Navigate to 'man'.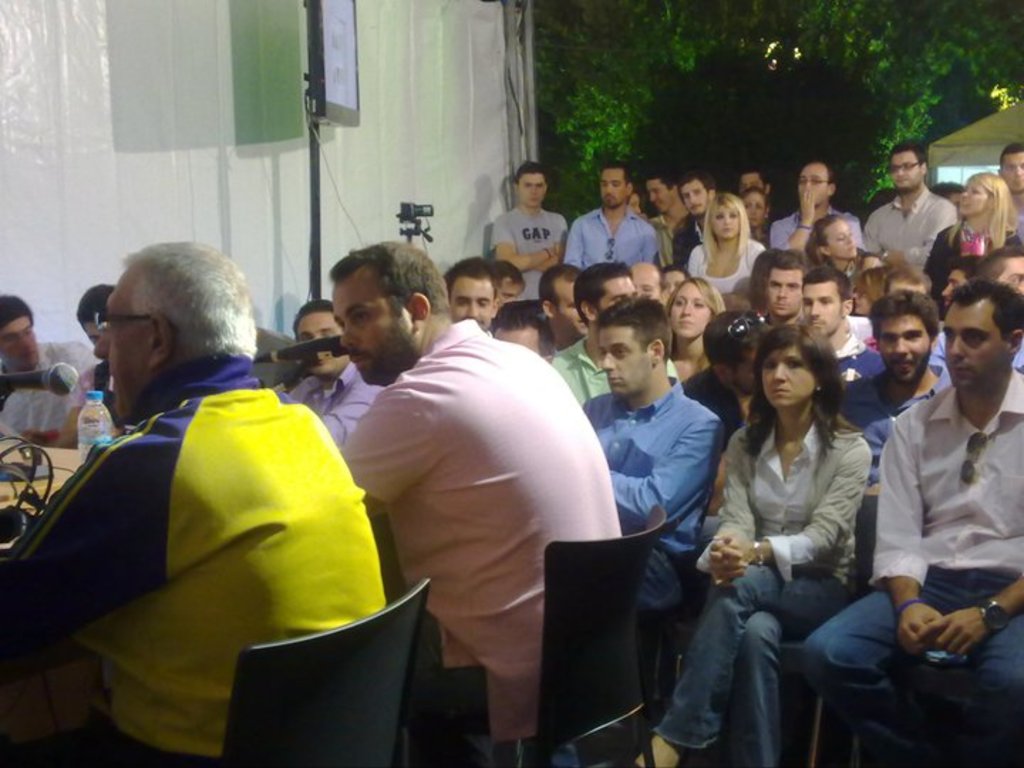
Navigation target: bbox=[319, 236, 624, 767].
